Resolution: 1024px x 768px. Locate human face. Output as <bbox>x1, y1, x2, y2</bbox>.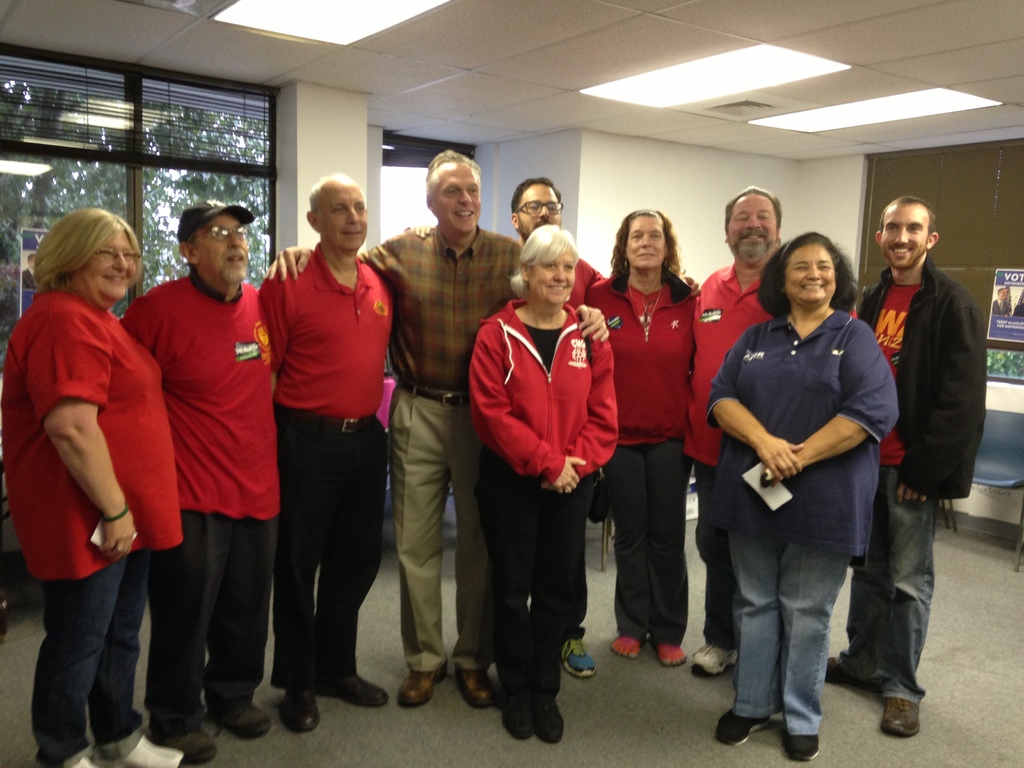
<bbox>433, 161, 479, 234</bbox>.
